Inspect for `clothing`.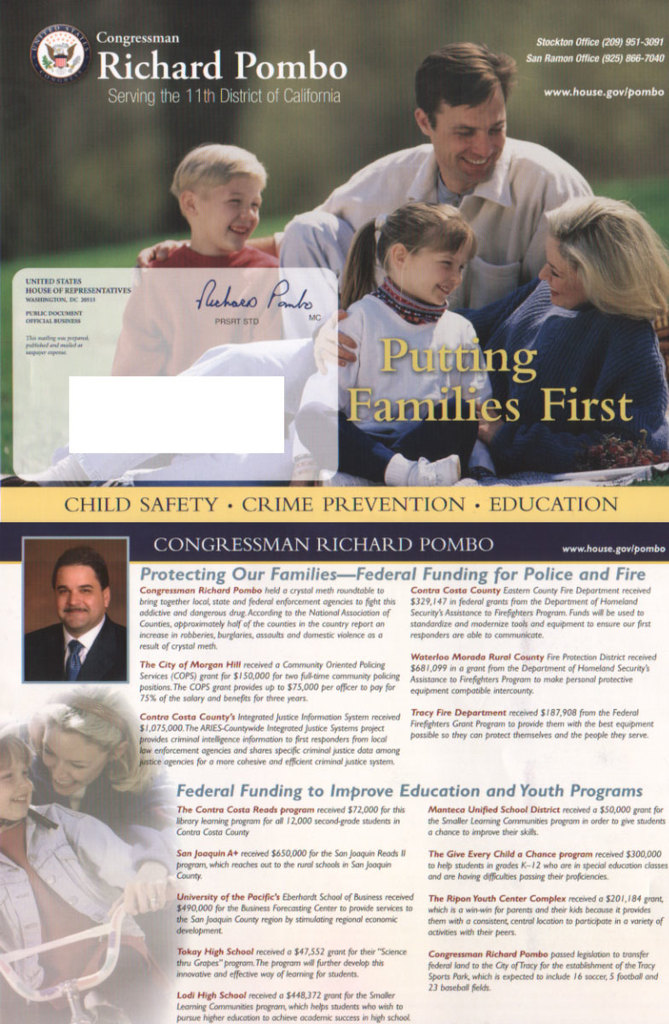
Inspection: l=325, t=251, r=516, b=463.
